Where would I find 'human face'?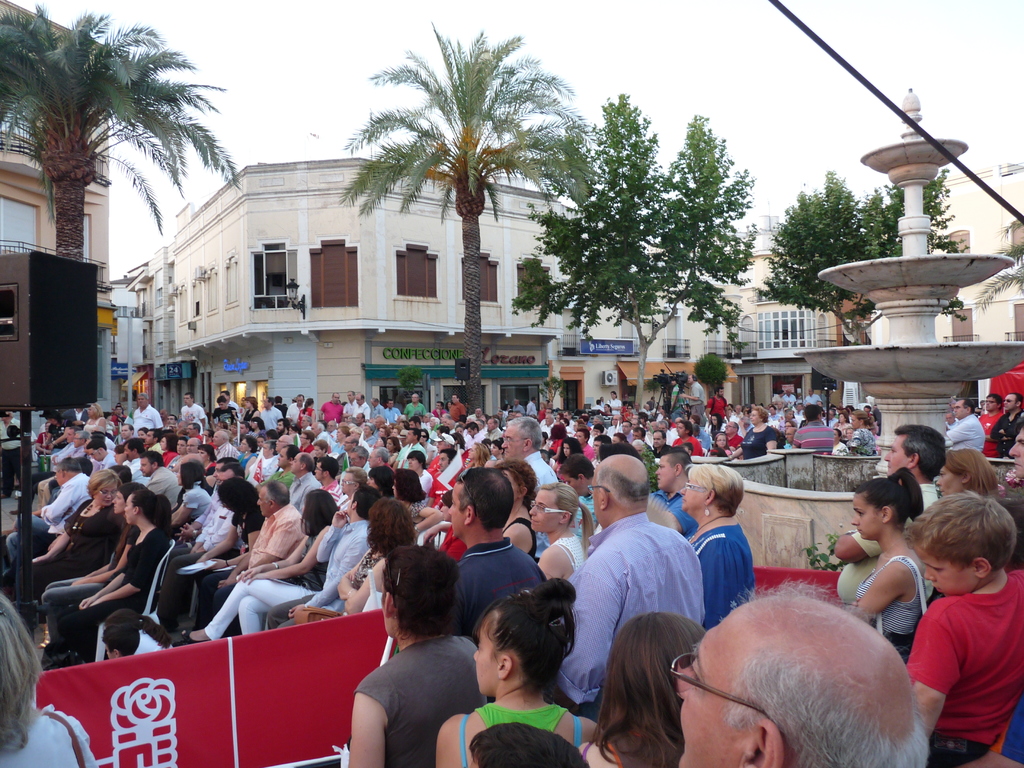
At <region>849, 497, 884, 540</region>.
